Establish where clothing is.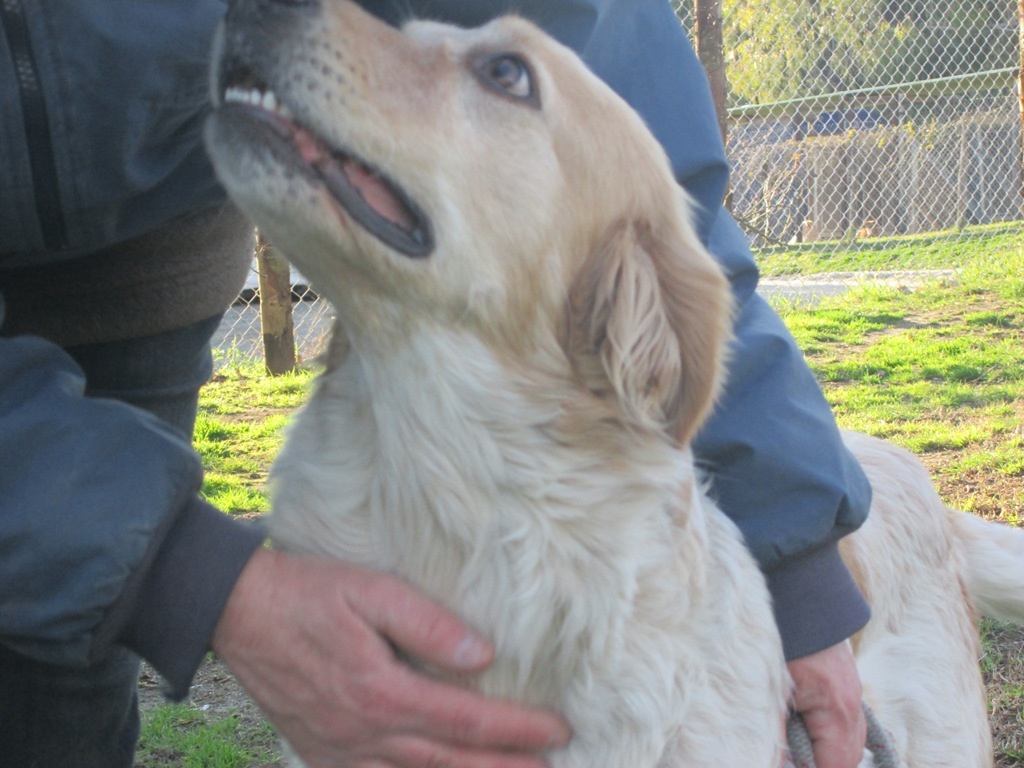
Established at <bbox>0, 0, 879, 767</bbox>.
